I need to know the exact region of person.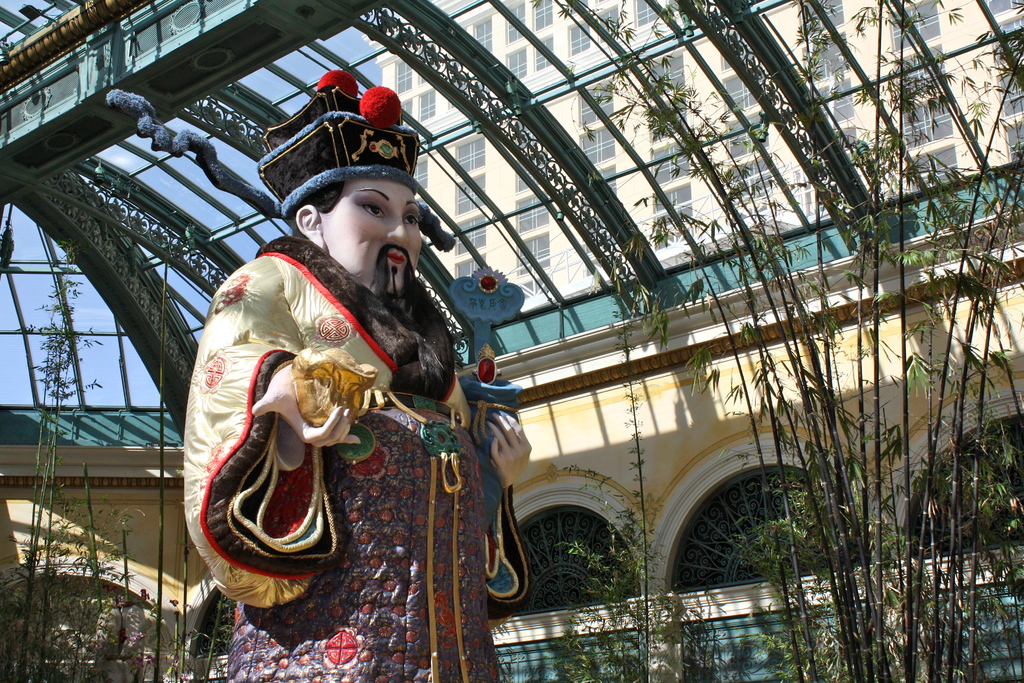
Region: <bbox>180, 64, 534, 682</bbox>.
